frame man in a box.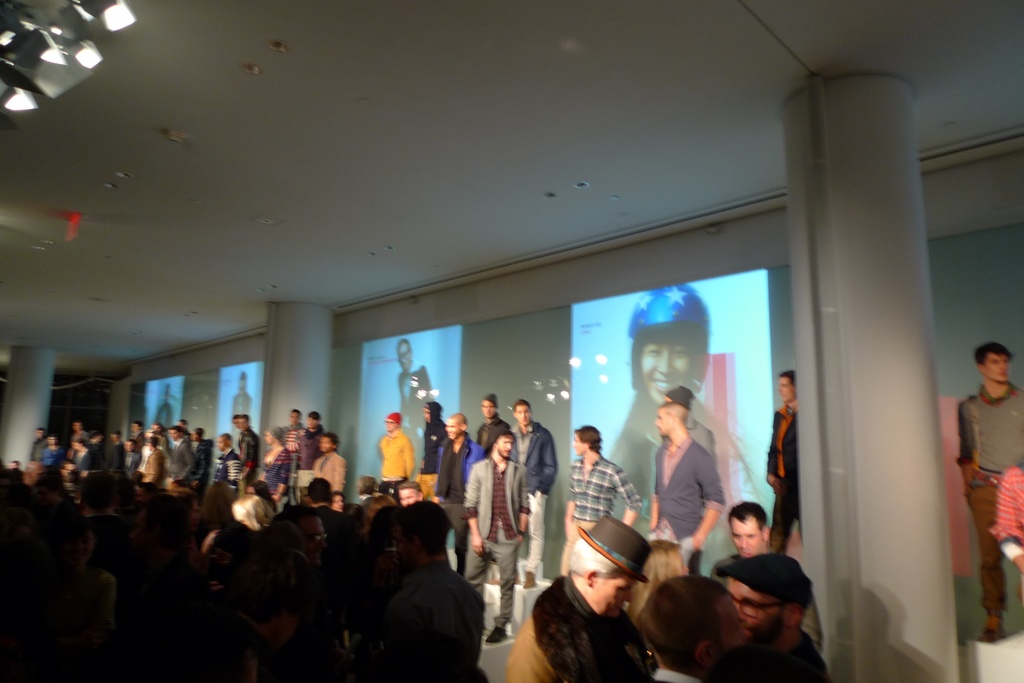
(208, 432, 237, 486).
